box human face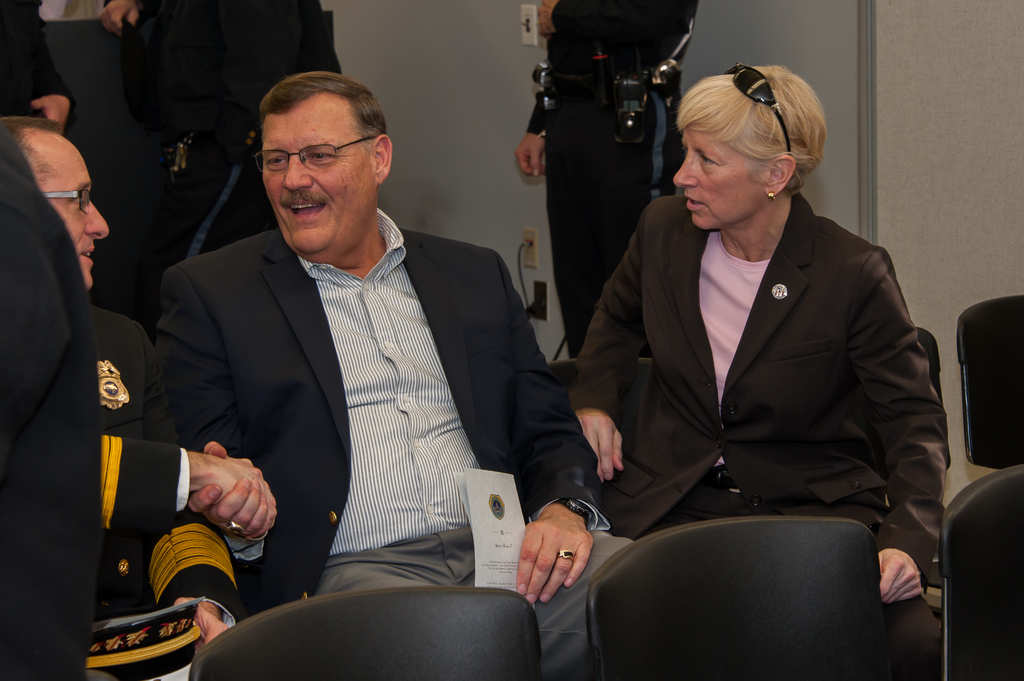
<region>259, 104, 375, 255</region>
